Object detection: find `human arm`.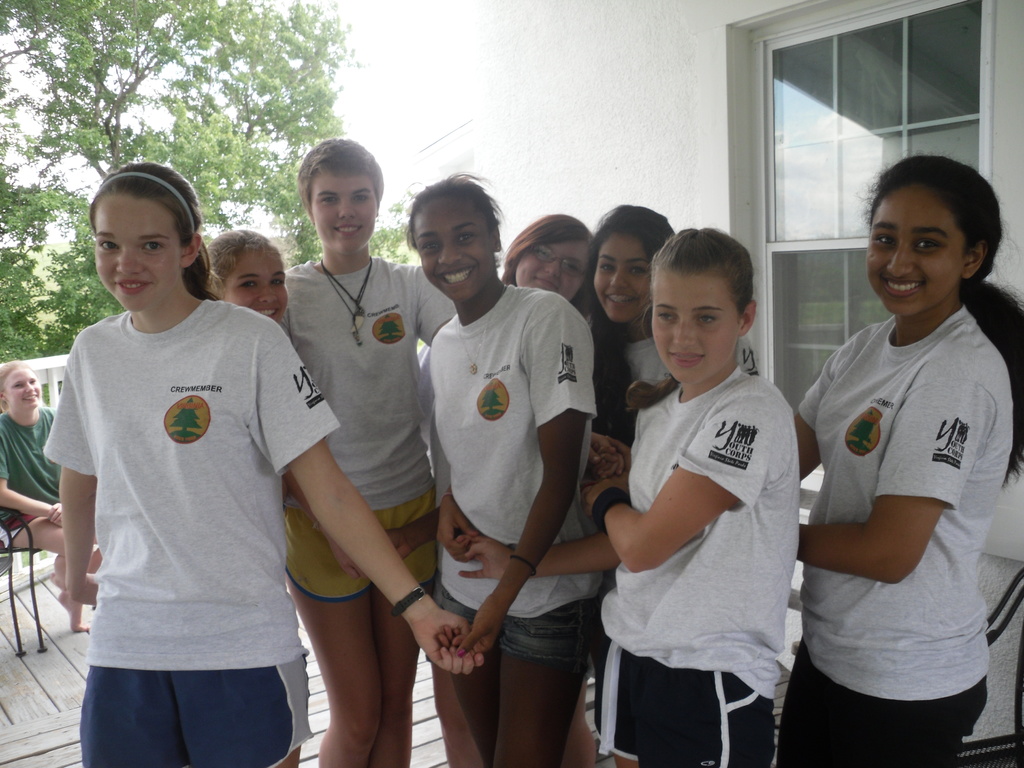
region(255, 314, 483, 672).
